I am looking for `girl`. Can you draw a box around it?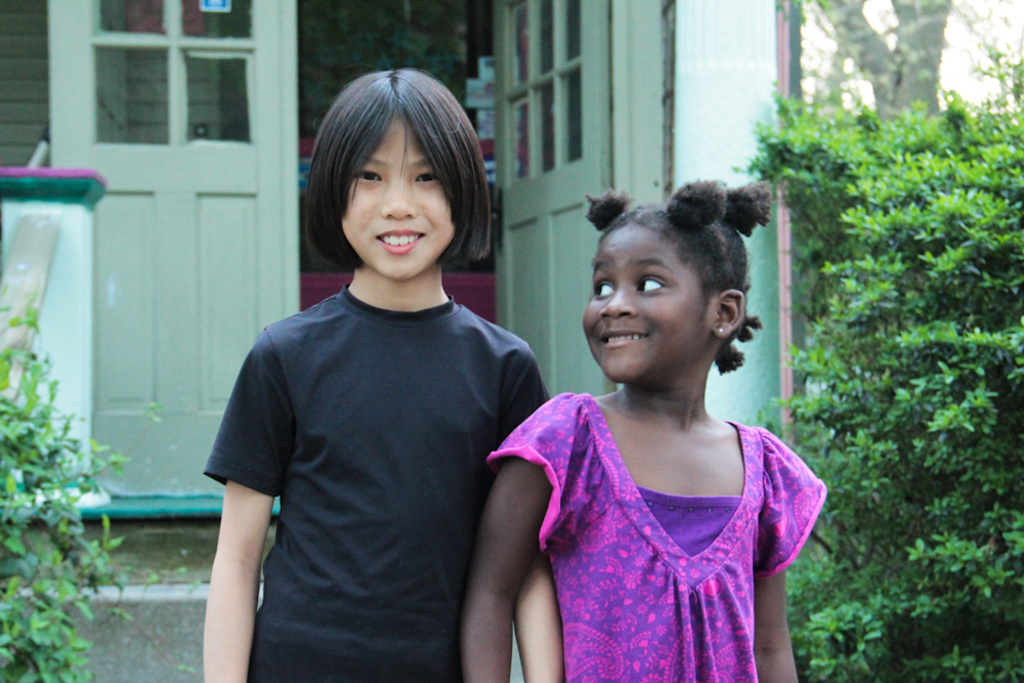
Sure, the bounding box is 203/70/564/682.
